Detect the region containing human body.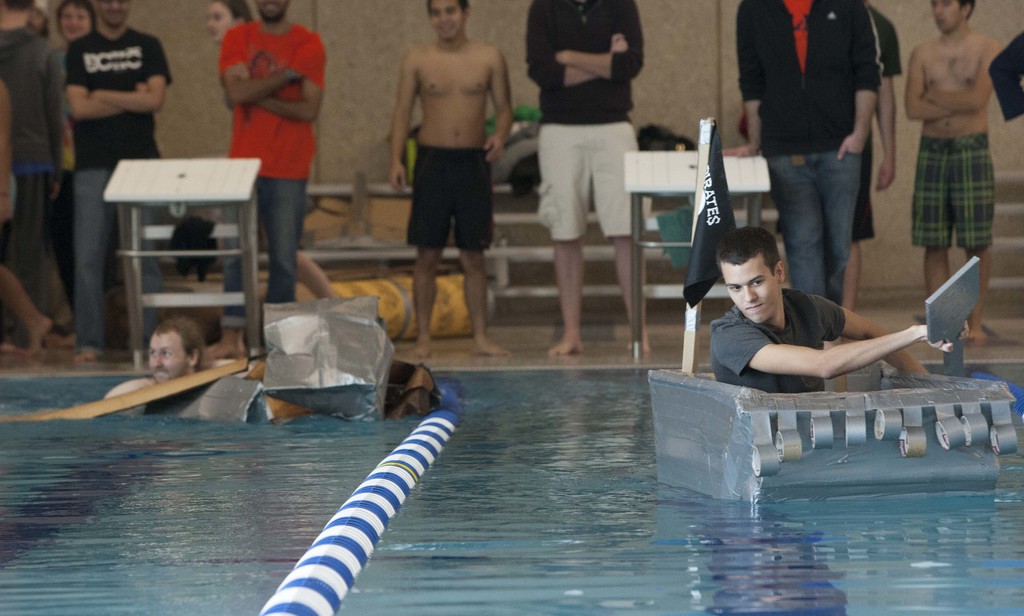
locate(900, 0, 1007, 343).
